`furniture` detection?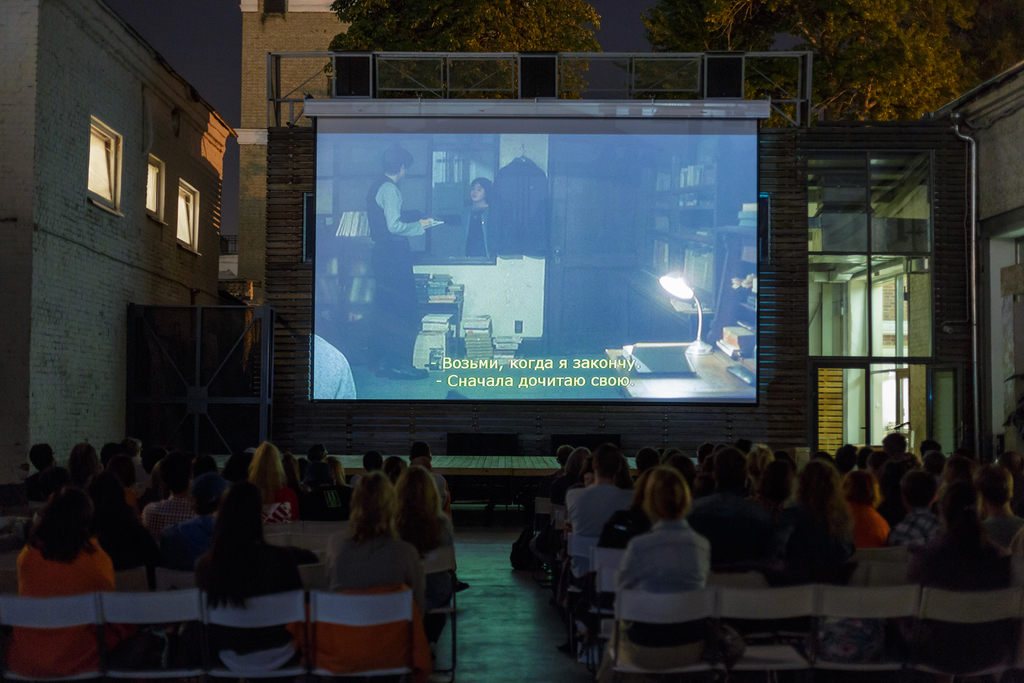
box=[532, 497, 554, 550]
